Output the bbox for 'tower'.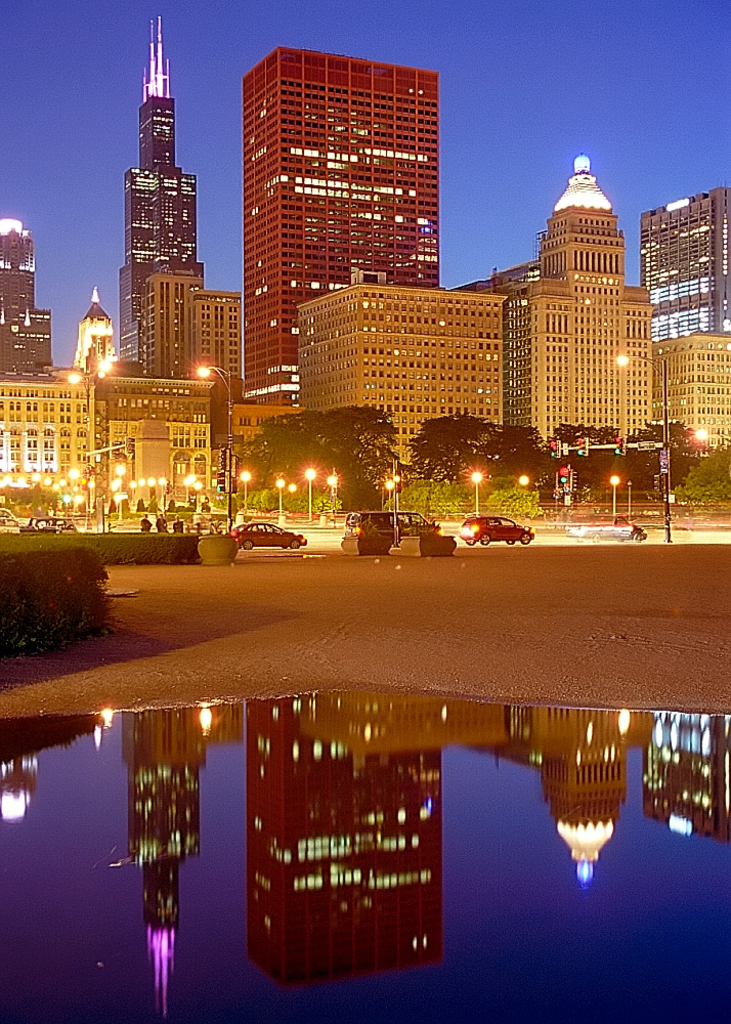
left=239, top=40, right=432, bottom=402.
